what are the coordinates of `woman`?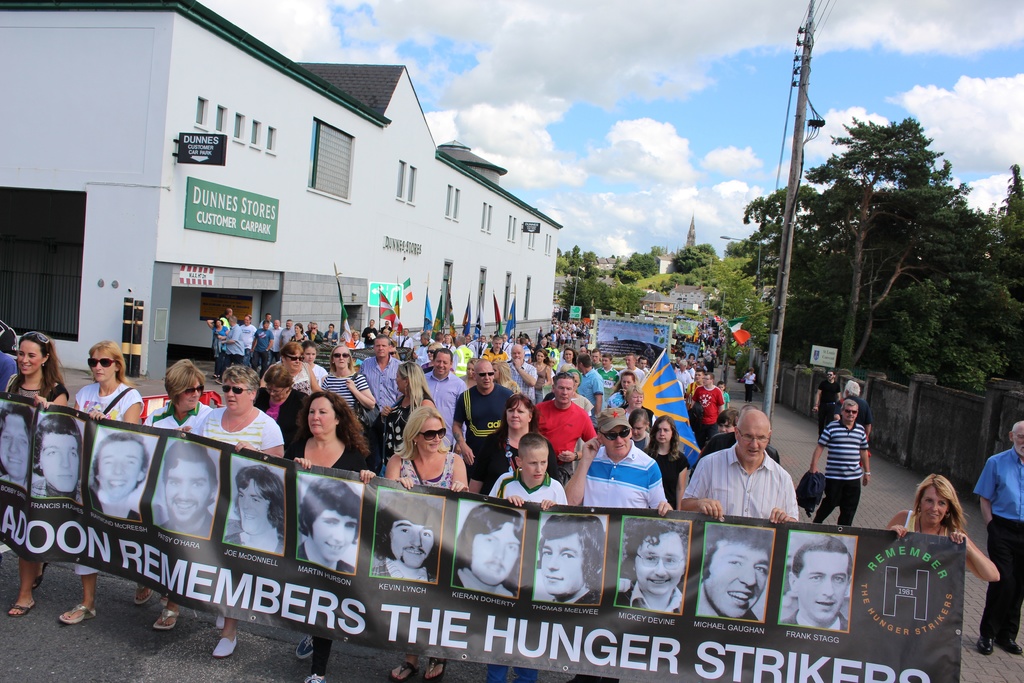
Rect(458, 355, 476, 387).
